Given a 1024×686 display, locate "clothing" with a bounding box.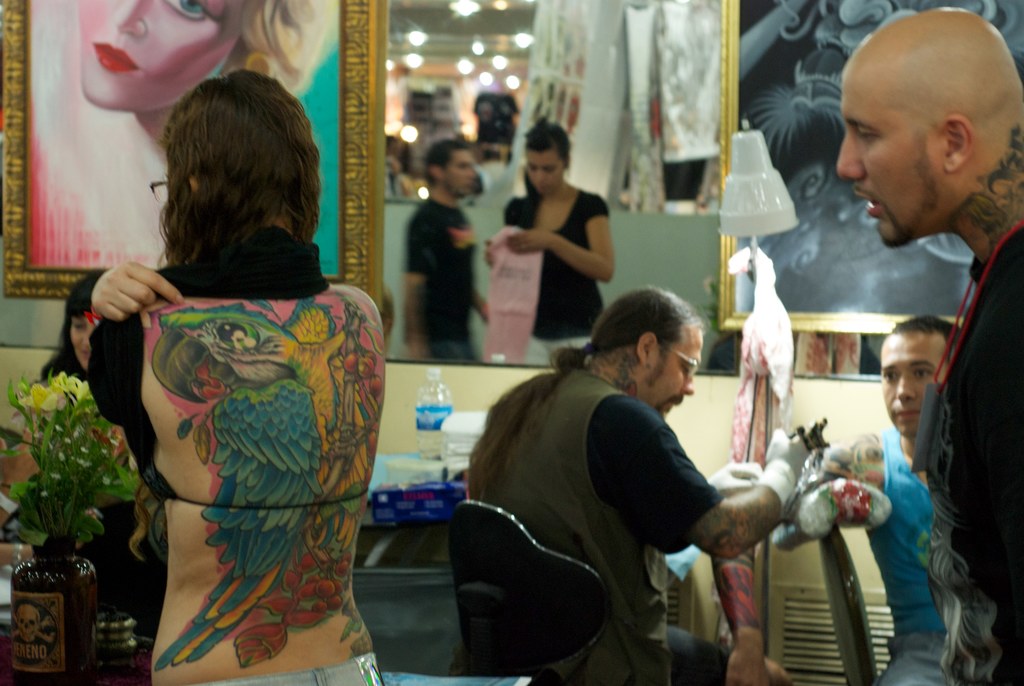
Located: (860,427,952,685).
